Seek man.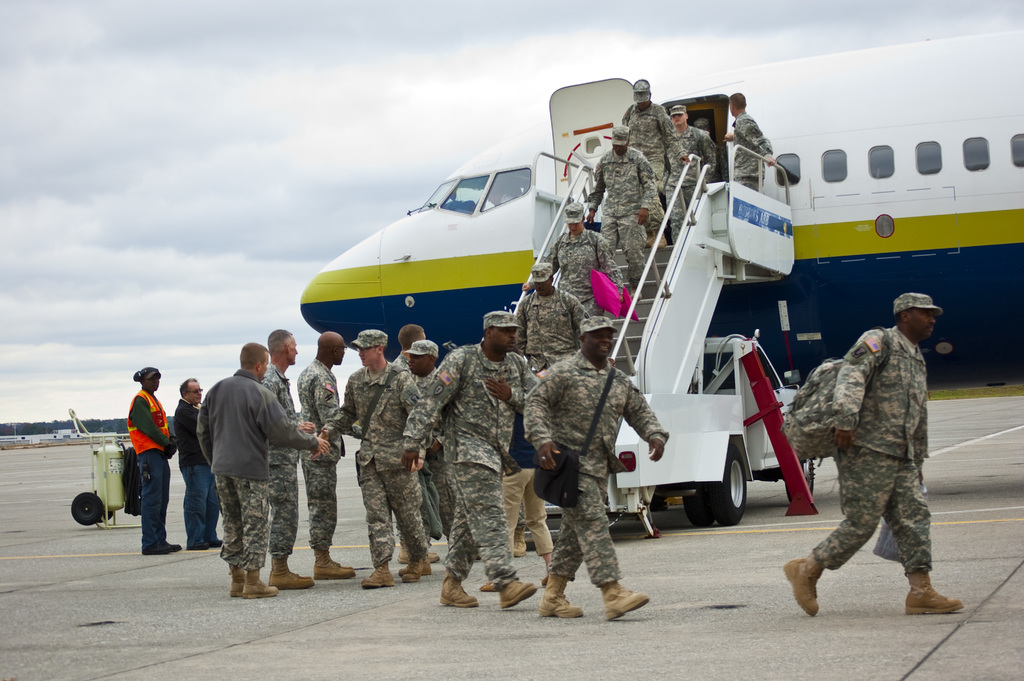
(x1=395, y1=324, x2=426, y2=368).
